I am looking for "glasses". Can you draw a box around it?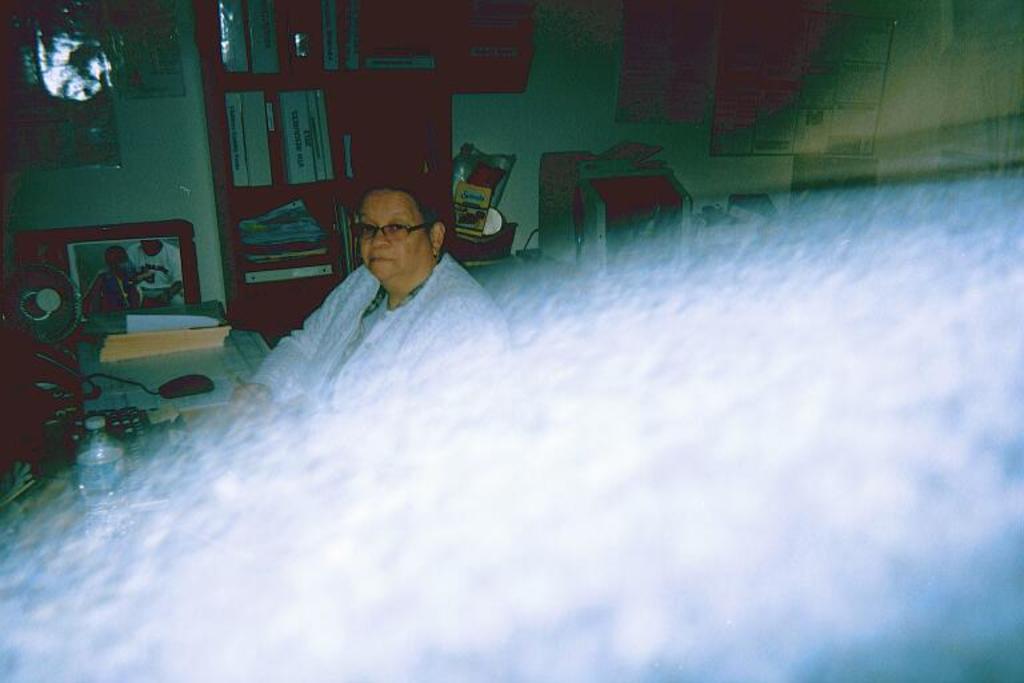
Sure, the bounding box is [x1=345, y1=219, x2=436, y2=243].
